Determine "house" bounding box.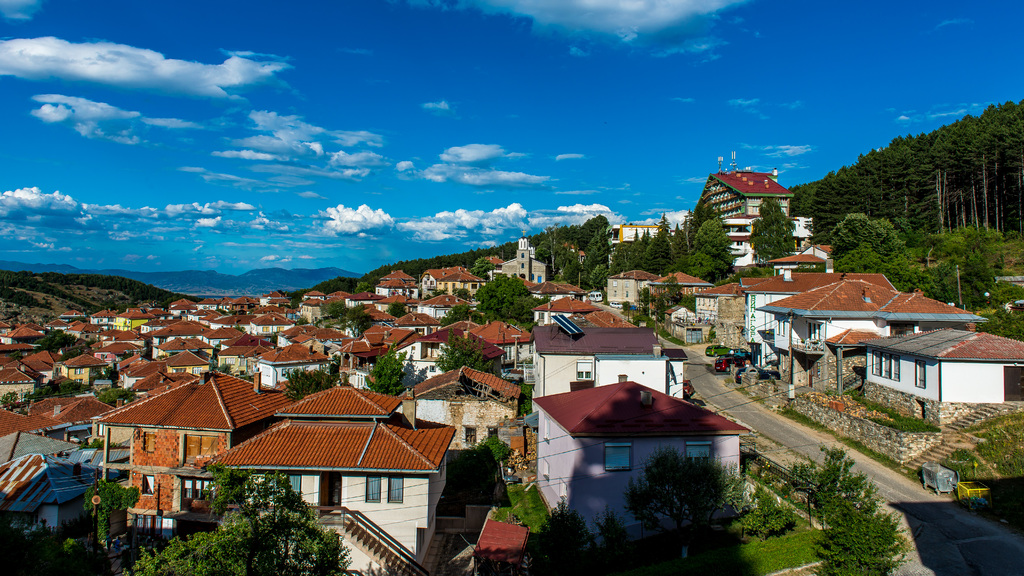
Determined: <region>610, 218, 674, 253</region>.
